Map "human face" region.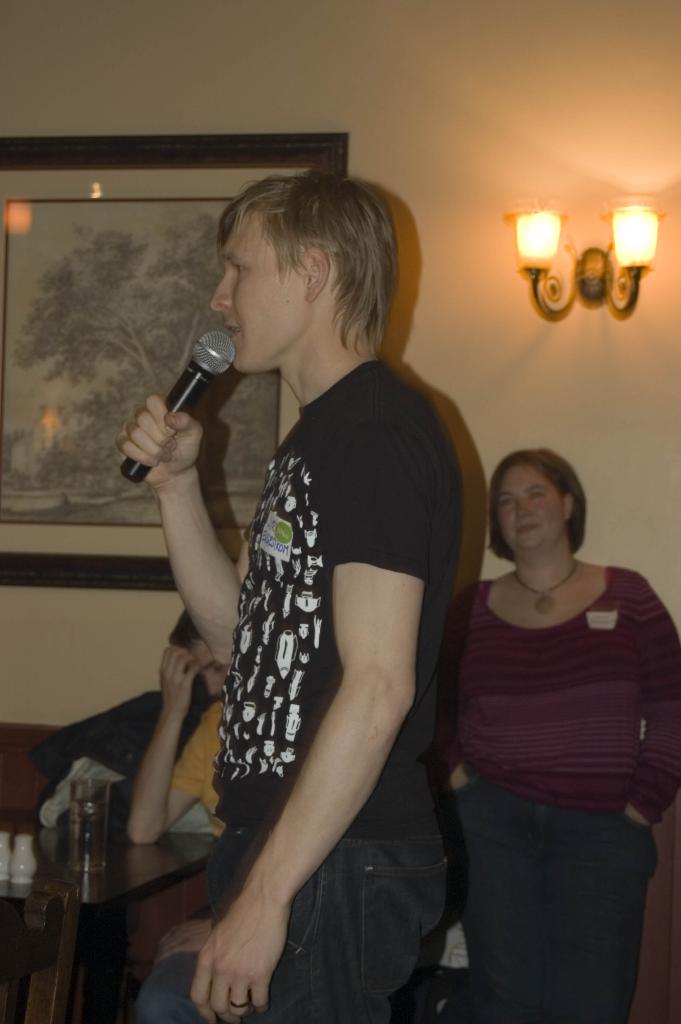
Mapped to select_region(495, 461, 566, 559).
